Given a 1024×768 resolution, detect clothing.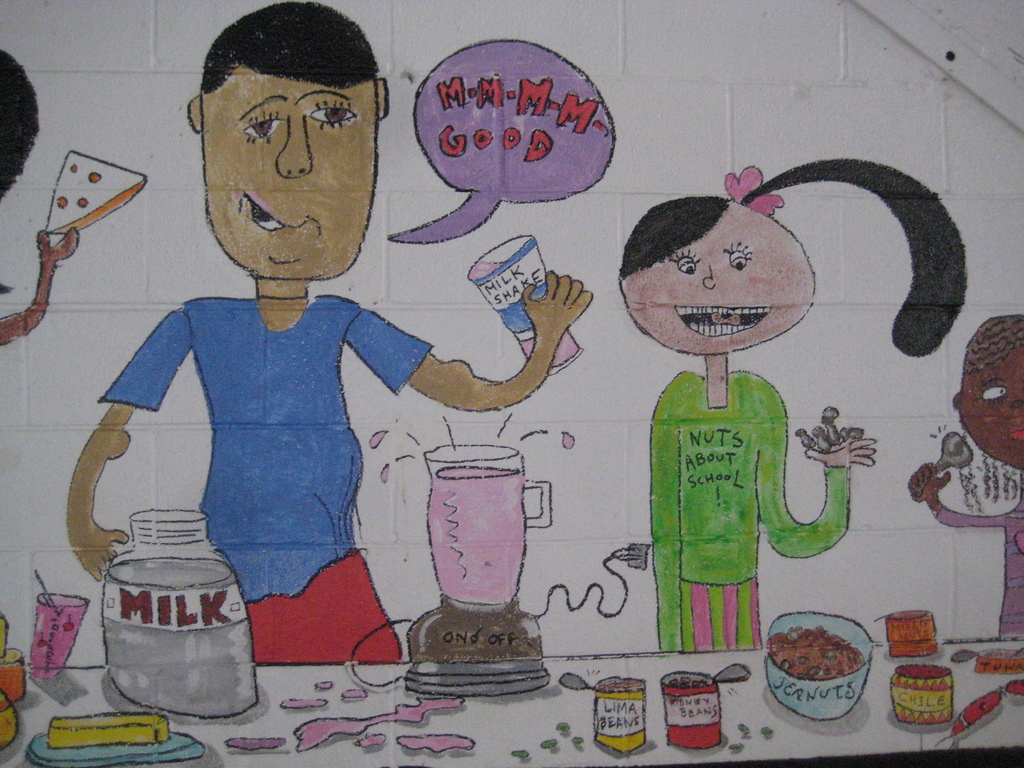
(98,294,432,660).
